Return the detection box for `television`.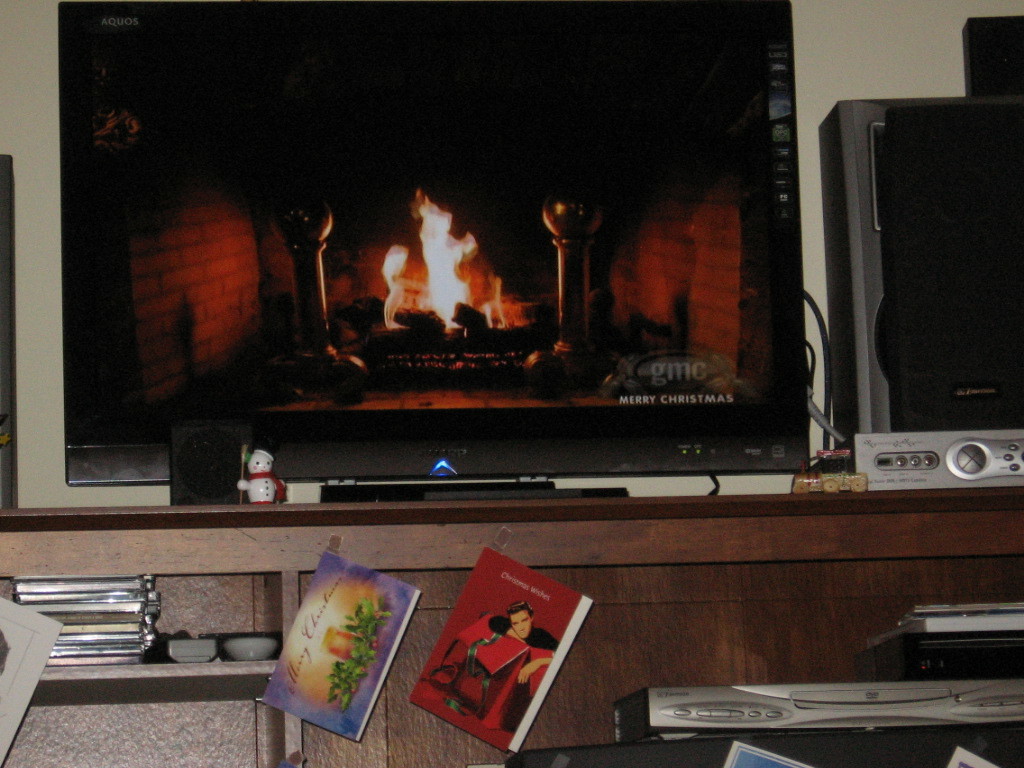
{"left": 56, "top": 0, "right": 809, "bottom": 499}.
